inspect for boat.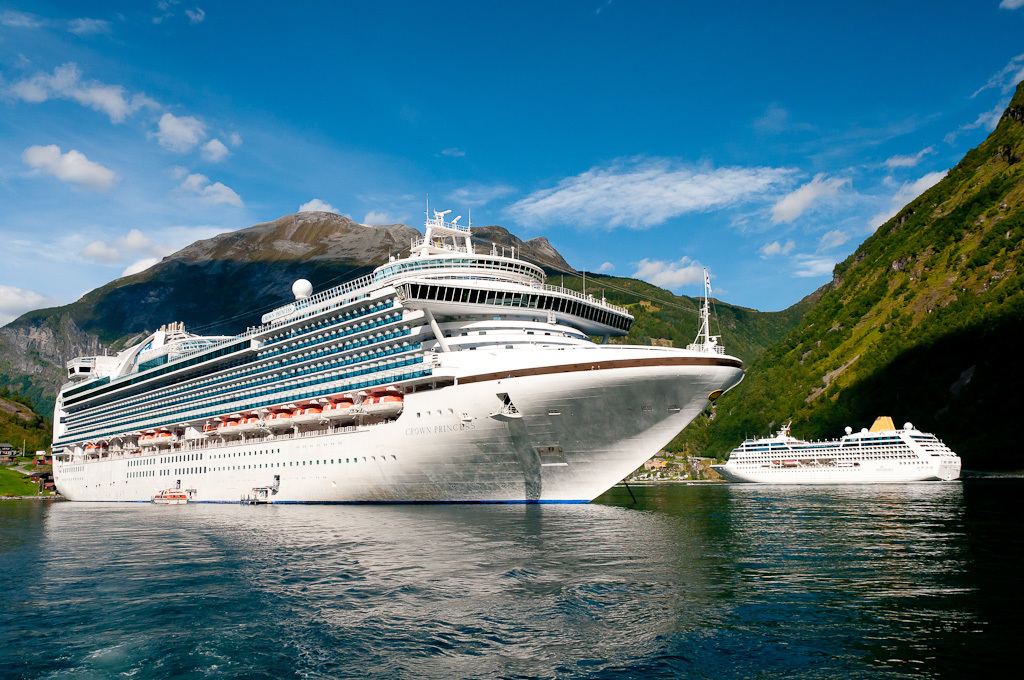
Inspection: bbox=(707, 418, 959, 480).
